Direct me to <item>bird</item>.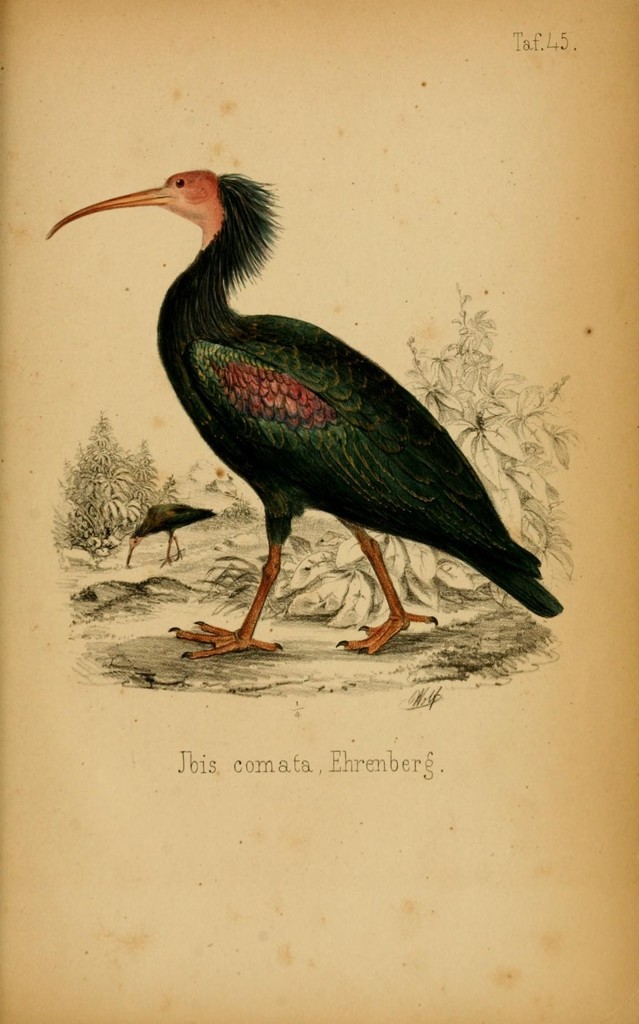
Direction: x1=47, y1=162, x2=564, y2=666.
